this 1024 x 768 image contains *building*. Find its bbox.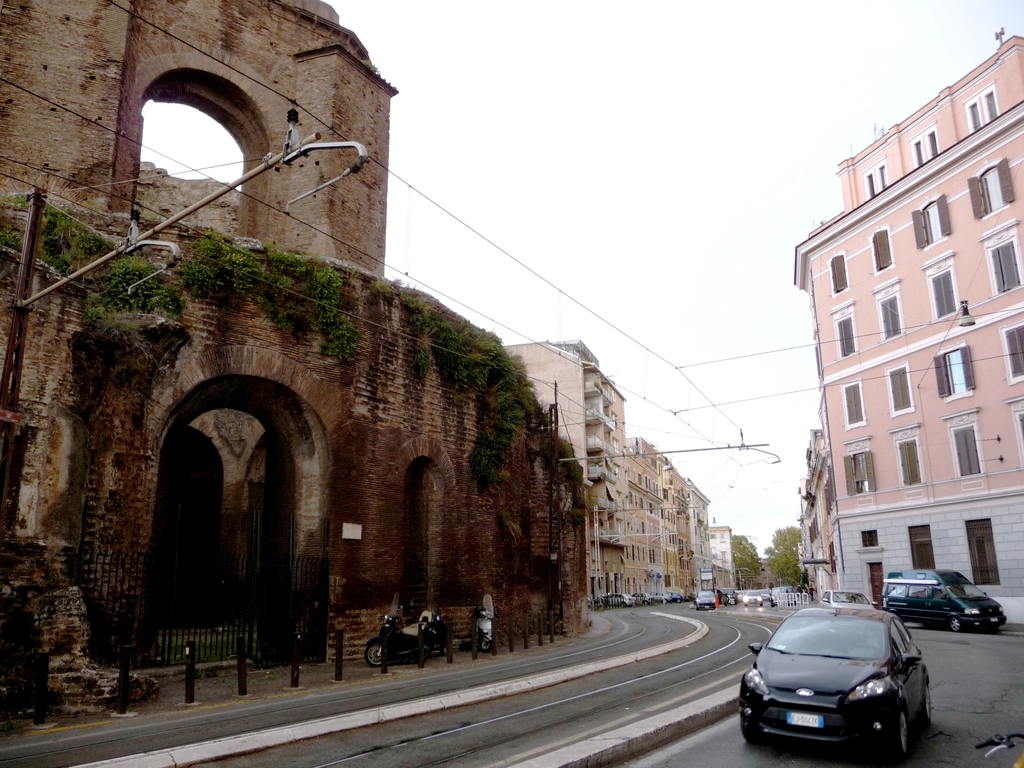
bbox=[0, 0, 594, 736].
